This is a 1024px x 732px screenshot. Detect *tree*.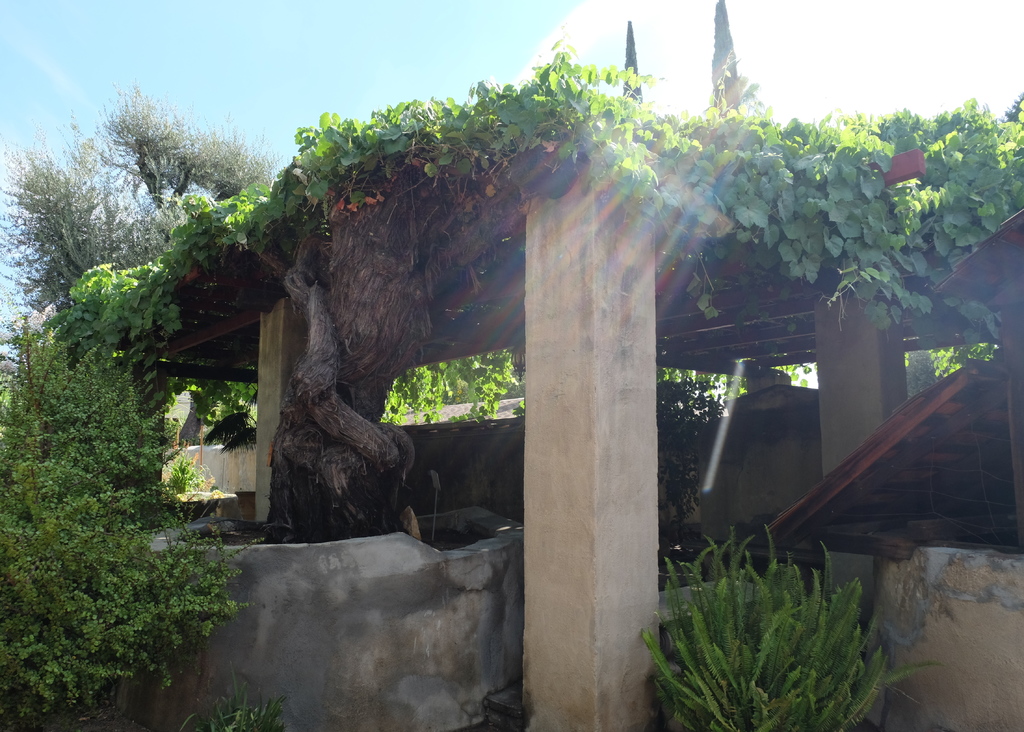
left=0, top=318, right=271, bottom=731.
